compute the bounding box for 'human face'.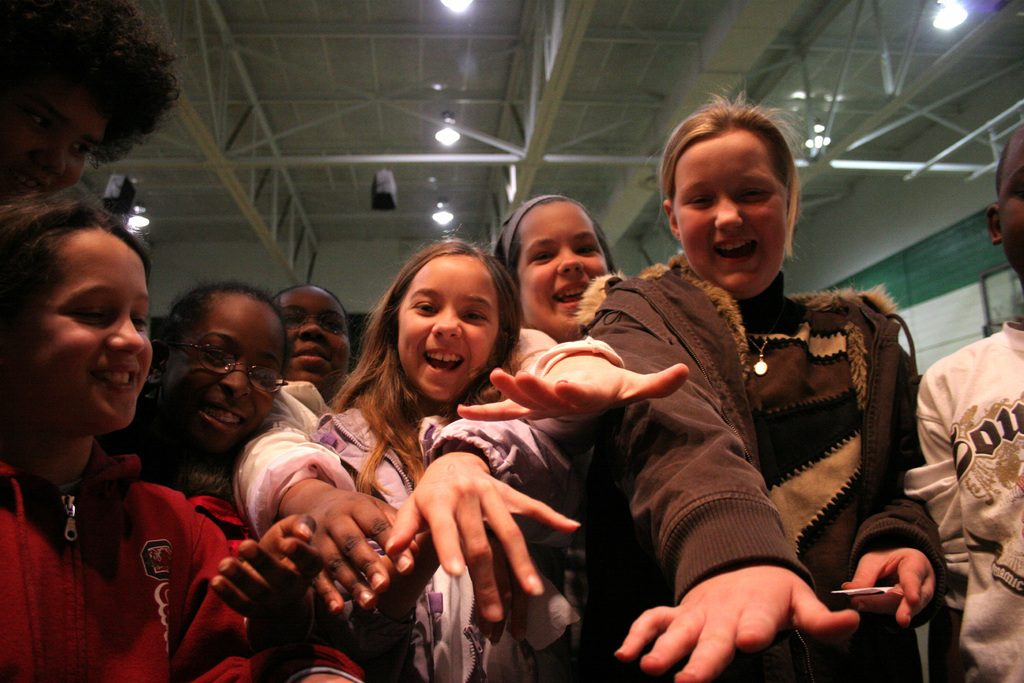
left=515, top=189, right=607, bottom=331.
